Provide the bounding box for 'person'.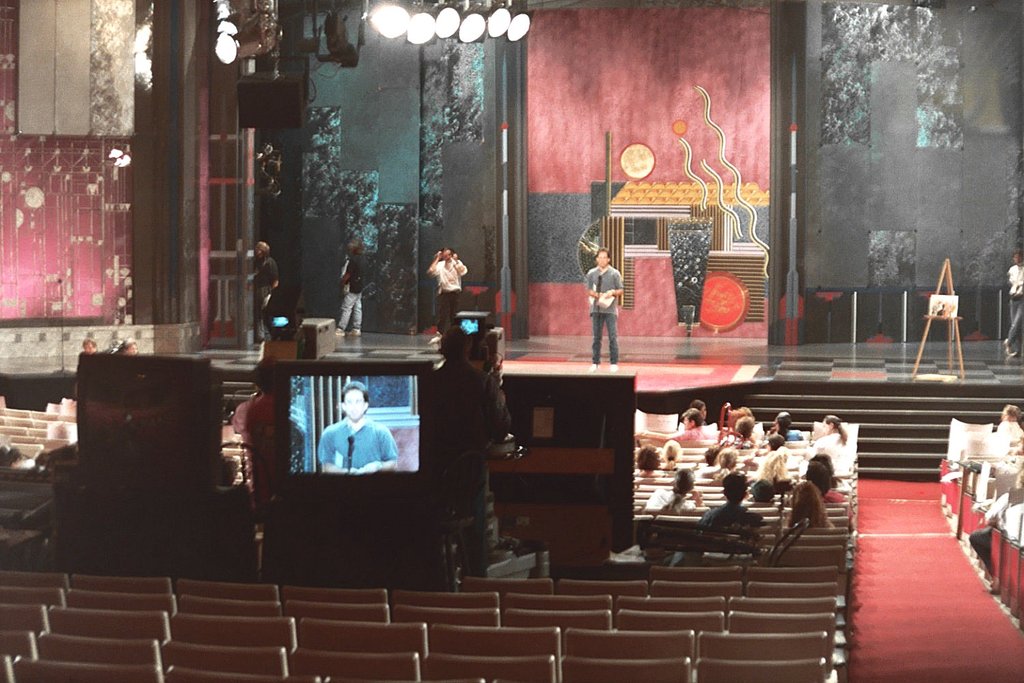
318/387/397/484.
